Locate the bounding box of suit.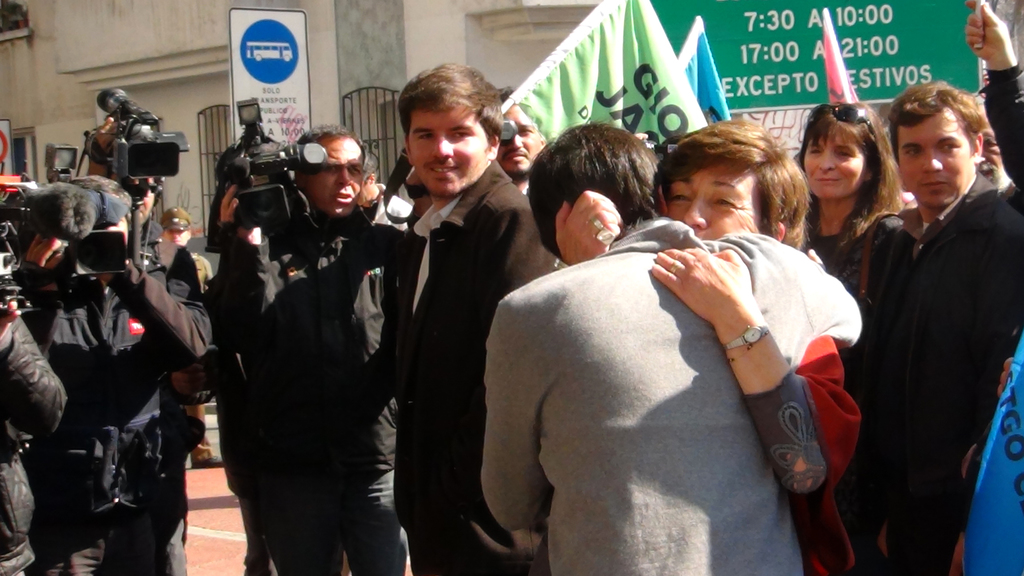
Bounding box: box(366, 92, 549, 556).
